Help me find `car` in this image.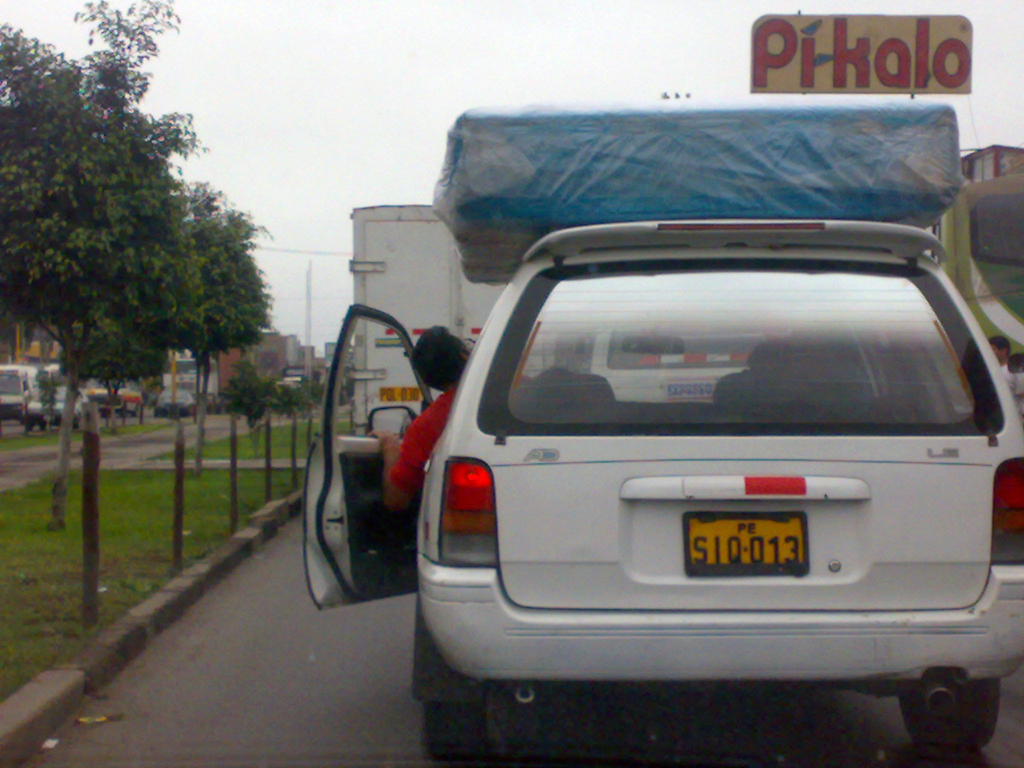
Found it: BBox(298, 220, 1023, 767).
